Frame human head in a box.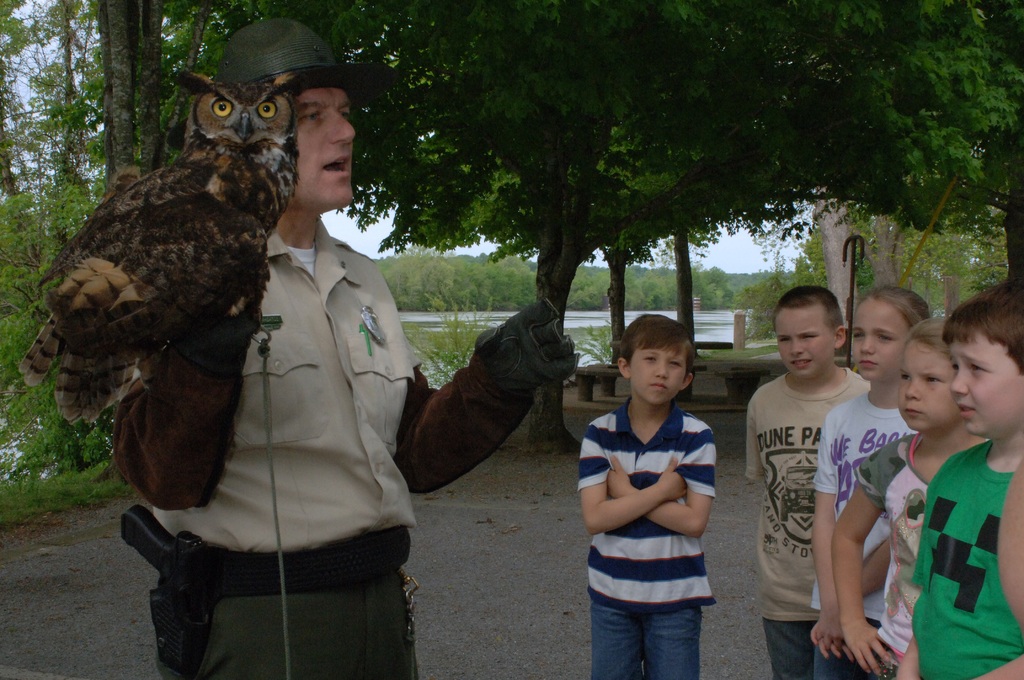
pyautogui.locateOnScreen(772, 282, 845, 382).
